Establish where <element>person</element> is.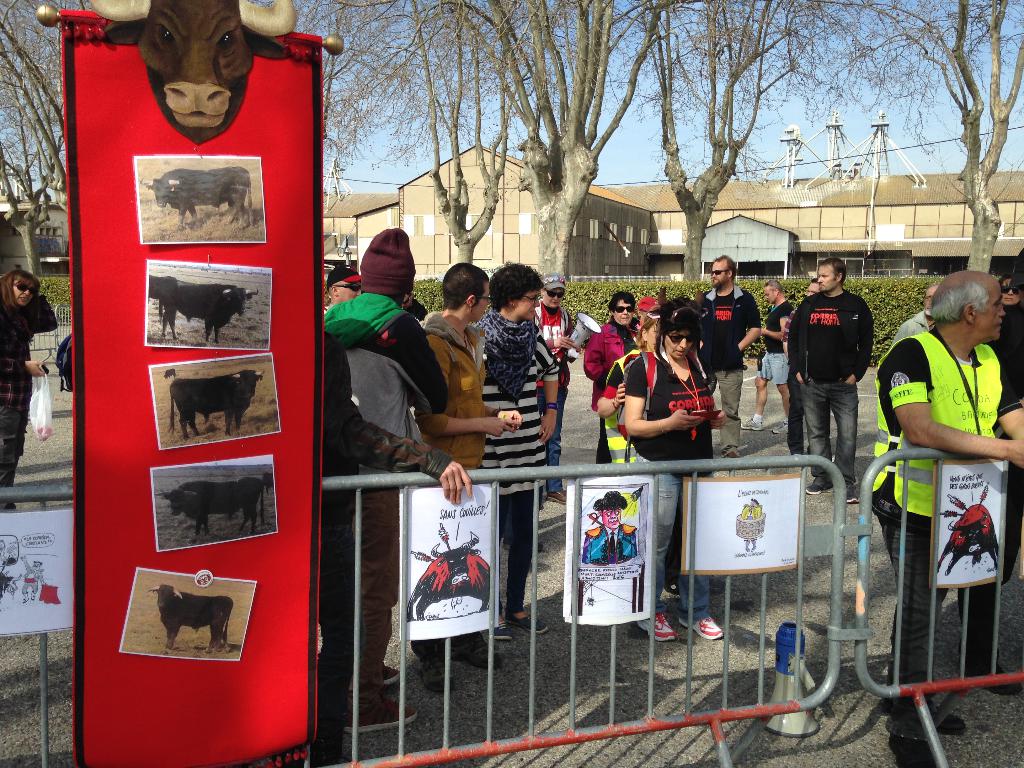
Established at x1=889 y1=237 x2=1007 y2=674.
